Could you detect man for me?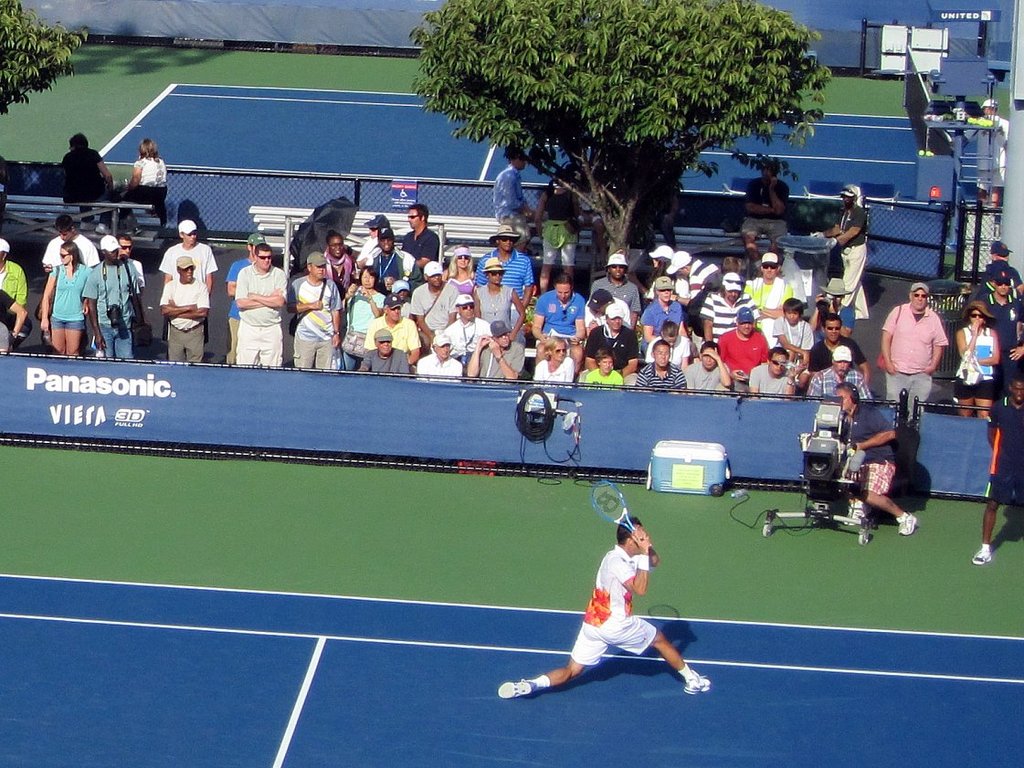
Detection result: select_region(154, 219, 219, 363).
